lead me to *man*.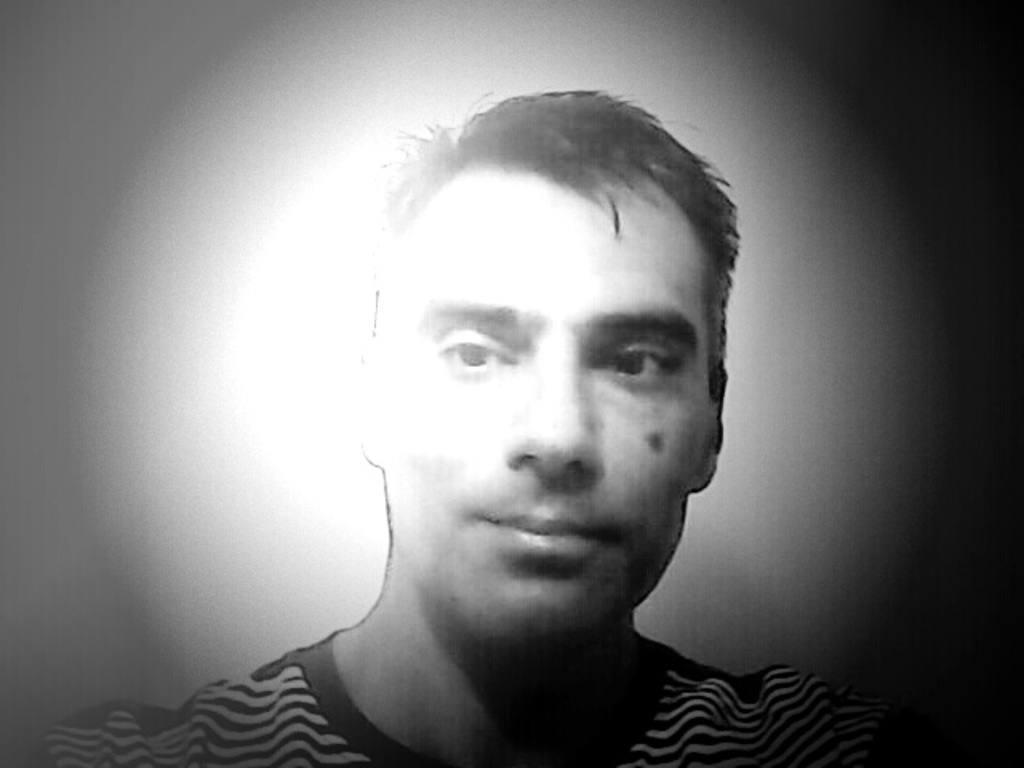
Lead to 176, 98, 864, 762.
